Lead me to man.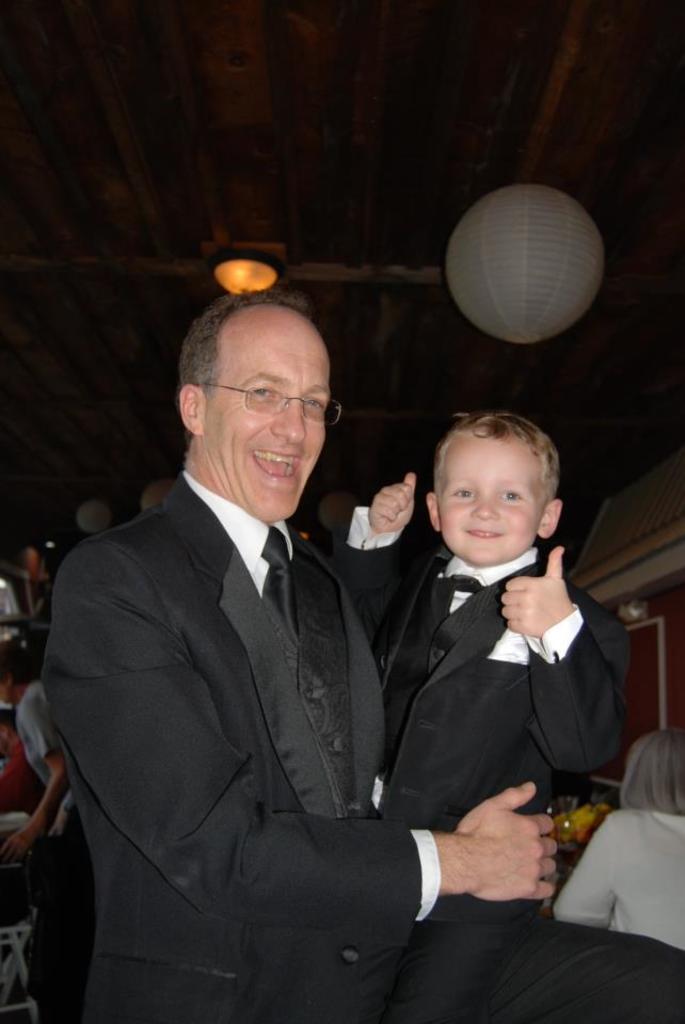
Lead to x1=42, y1=299, x2=589, y2=1023.
